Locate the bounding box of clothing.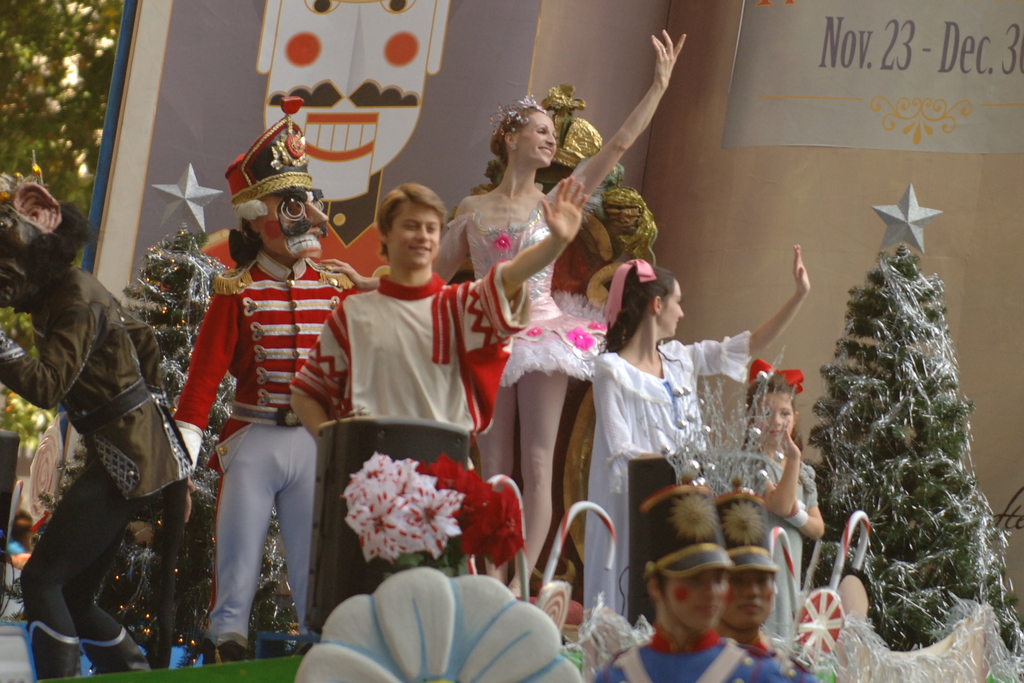
Bounding box: (x1=587, y1=332, x2=755, y2=621).
